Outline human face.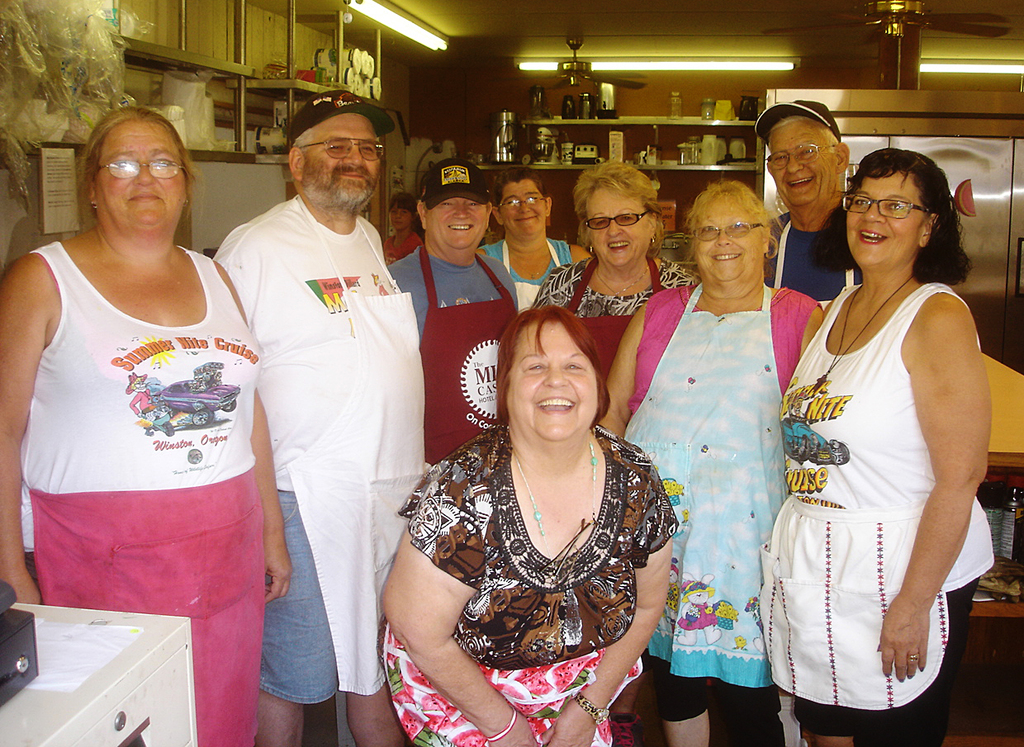
Outline: (left=424, top=197, right=490, bottom=253).
